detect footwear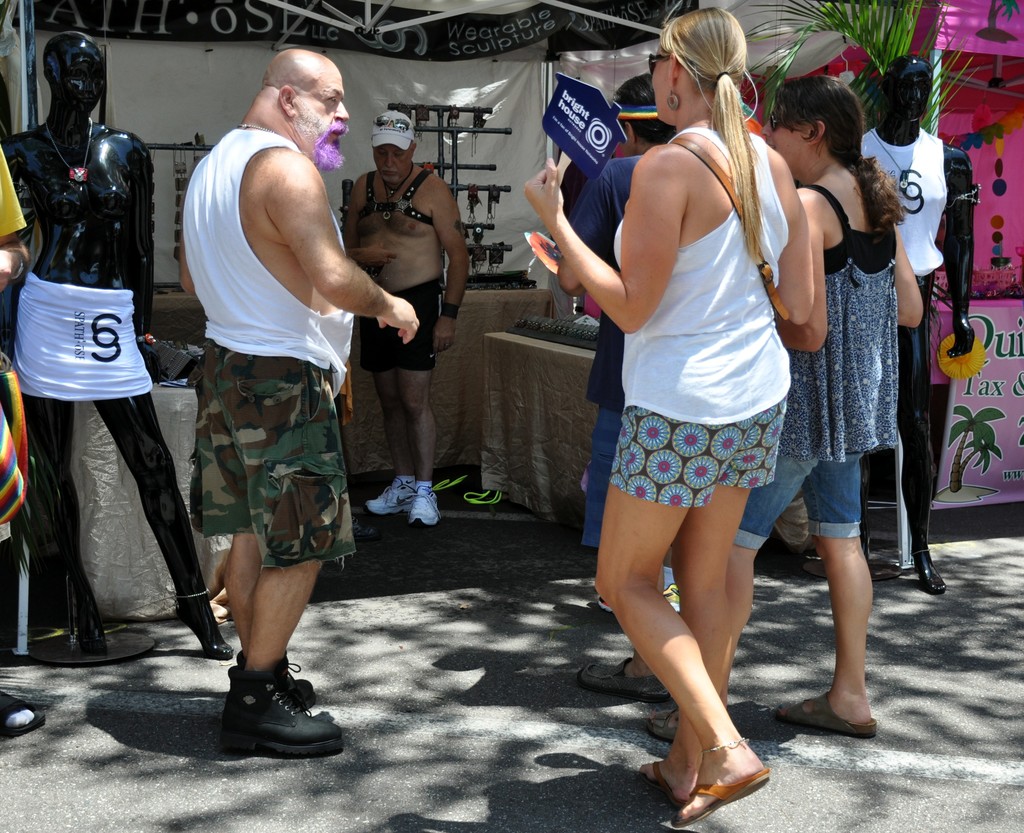
{"x1": 775, "y1": 686, "x2": 876, "y2": 740}
